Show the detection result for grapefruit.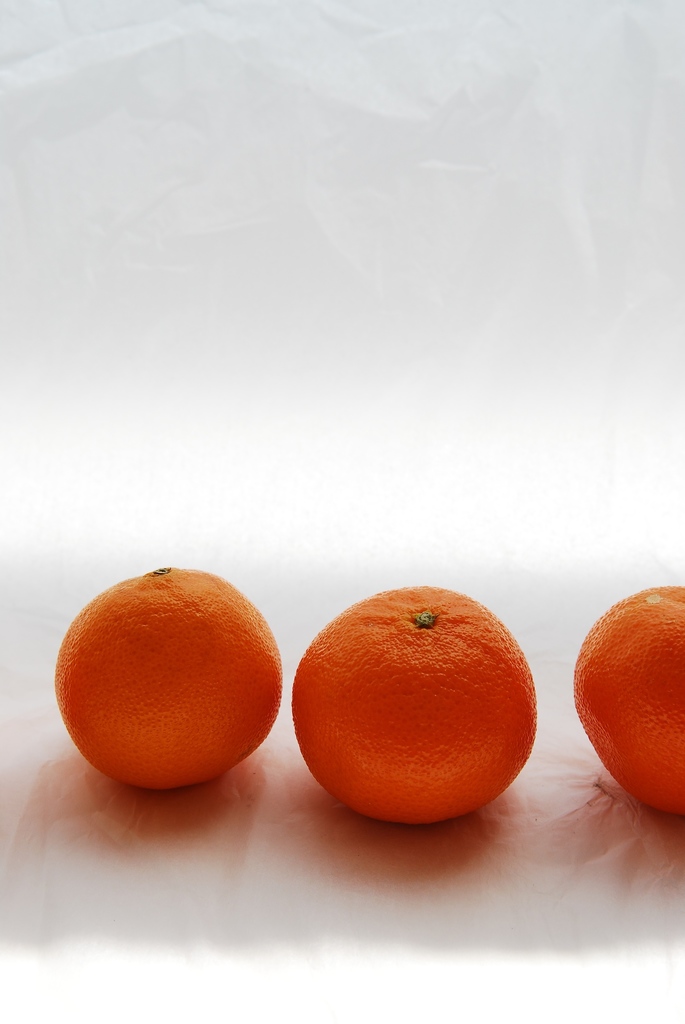
(576, 586, 681, 822).
